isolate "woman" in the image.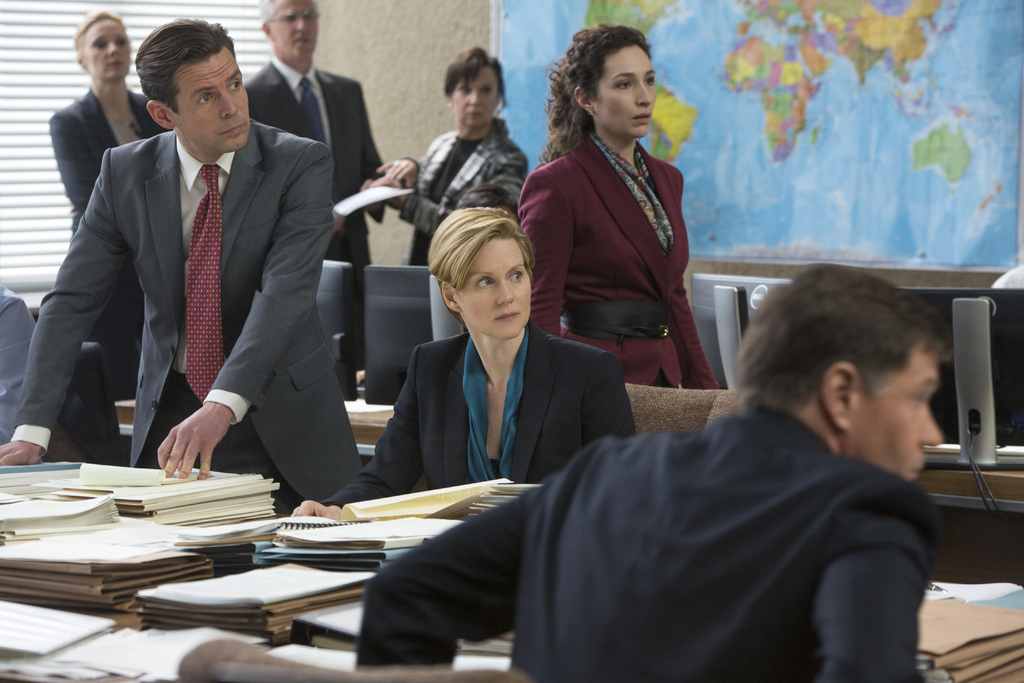
Isolated region: 291,204,613,512.
